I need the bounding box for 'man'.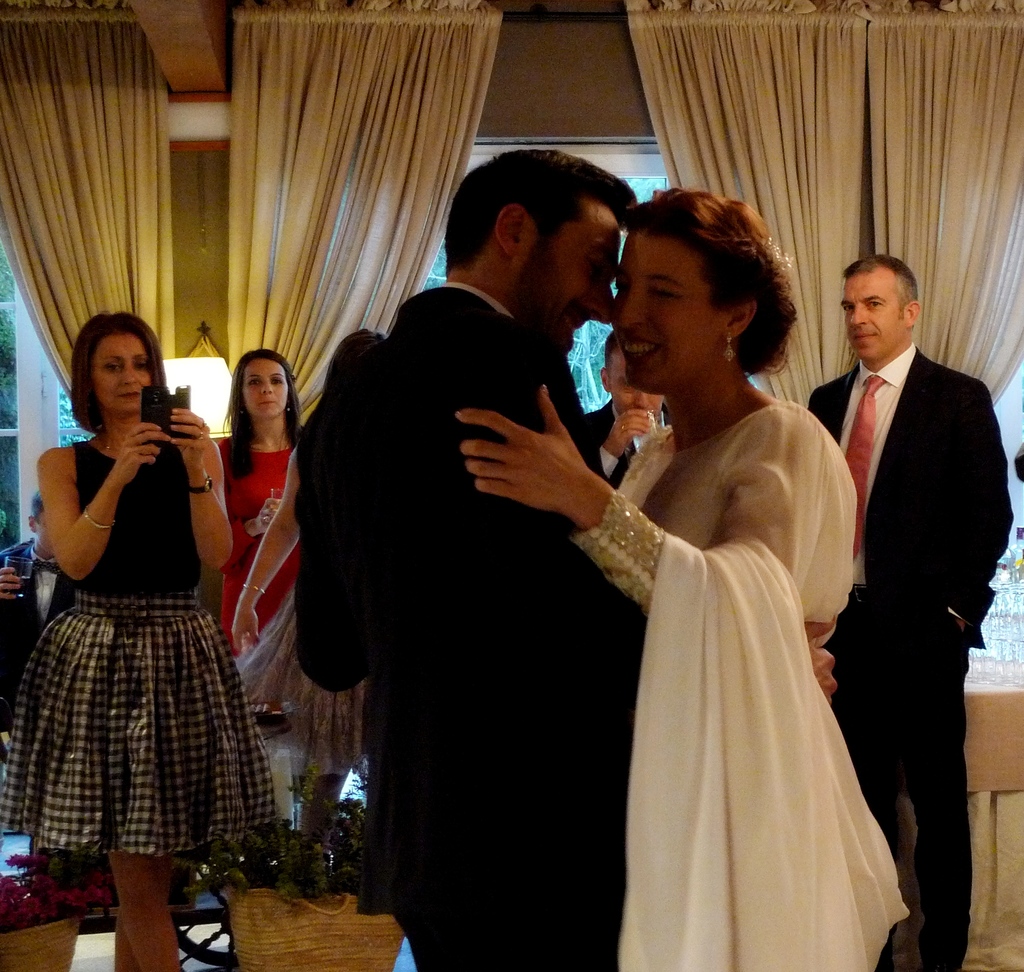
Here it is: Rect(292, 148, 841, 971).
